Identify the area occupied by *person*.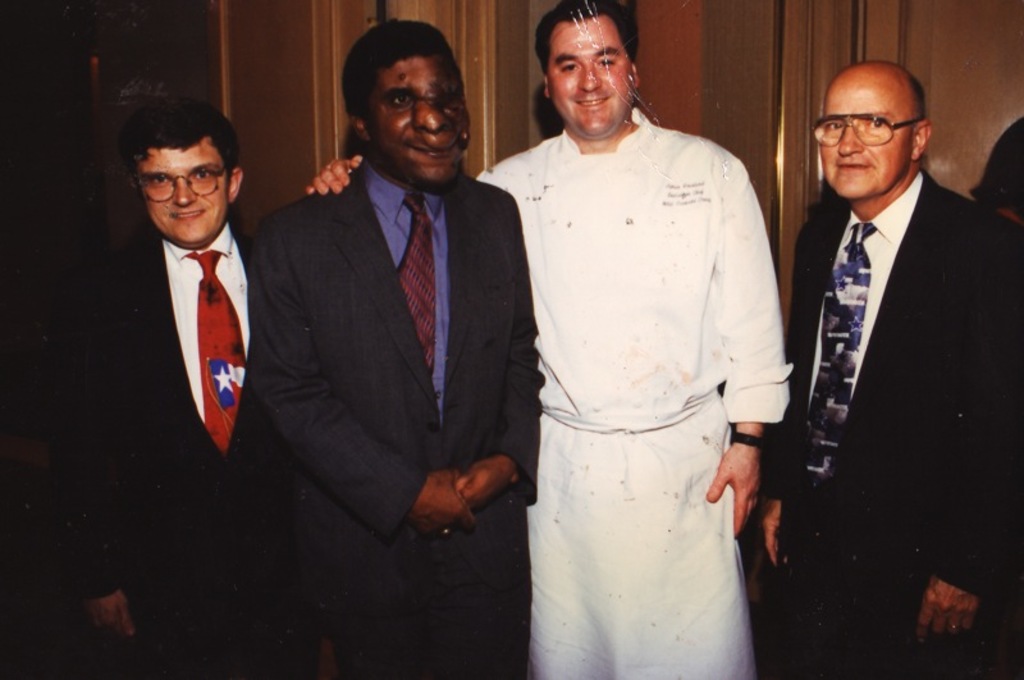
Area: 246/14/540/679.
